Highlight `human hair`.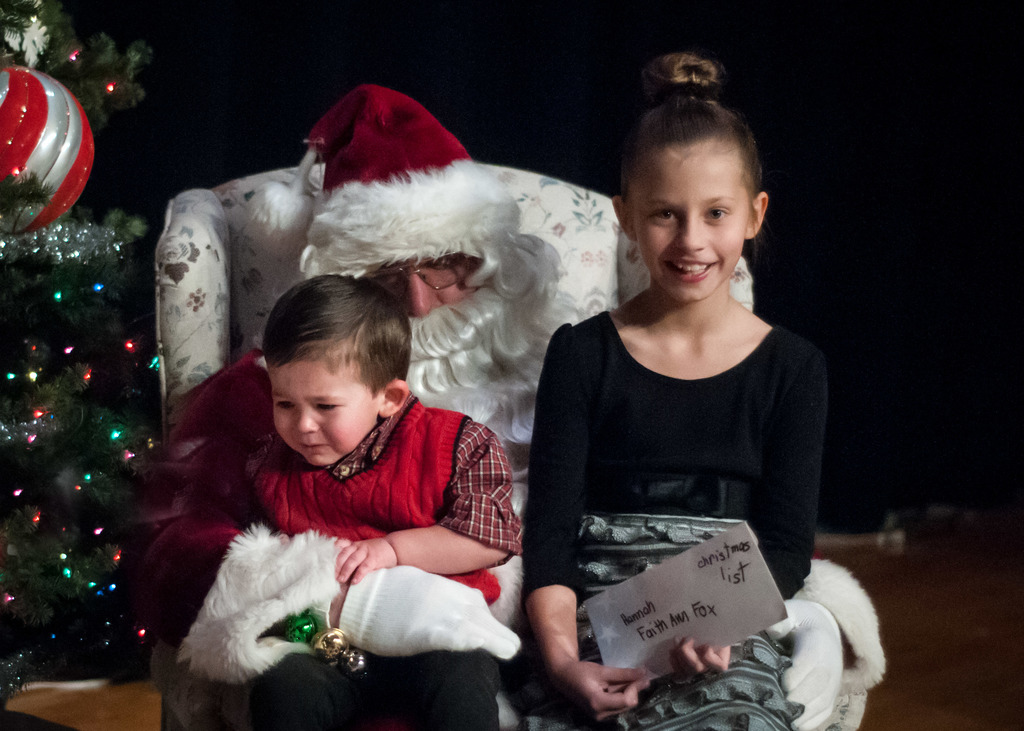
Highlighted region: l=259, t=274, r=415, b=399.
